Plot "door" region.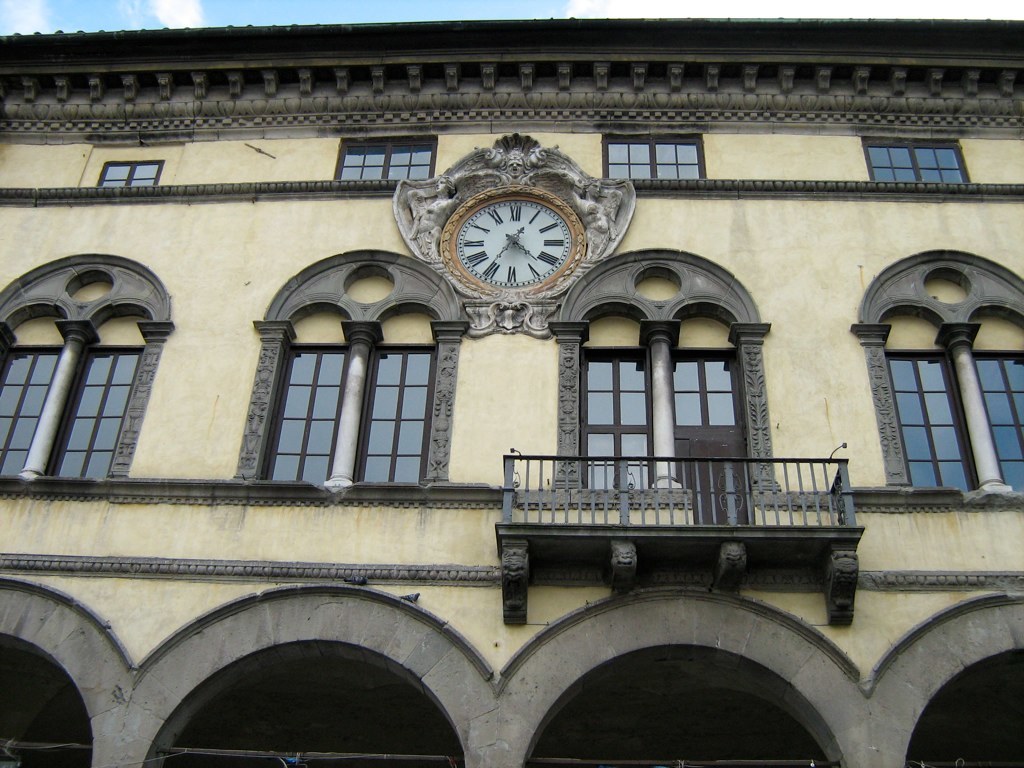
Plotted at 674 356 750 525.
